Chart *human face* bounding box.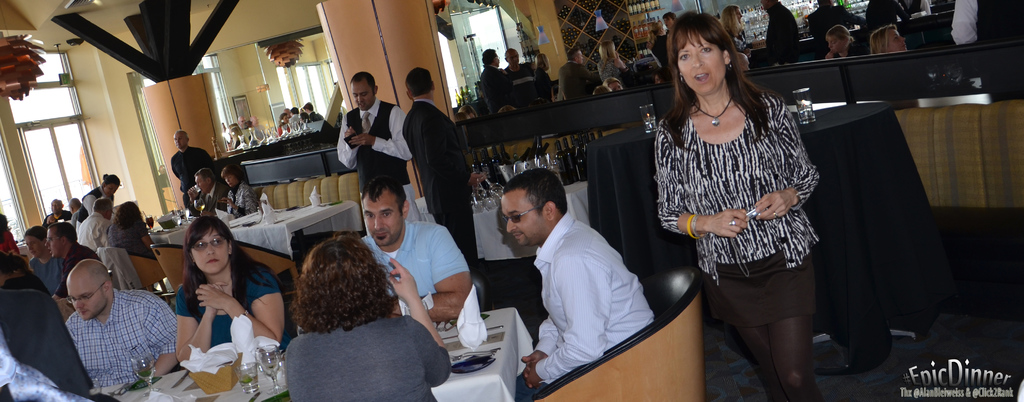
Charted: (x1=44, y1=228, x2=61, y2=259).
